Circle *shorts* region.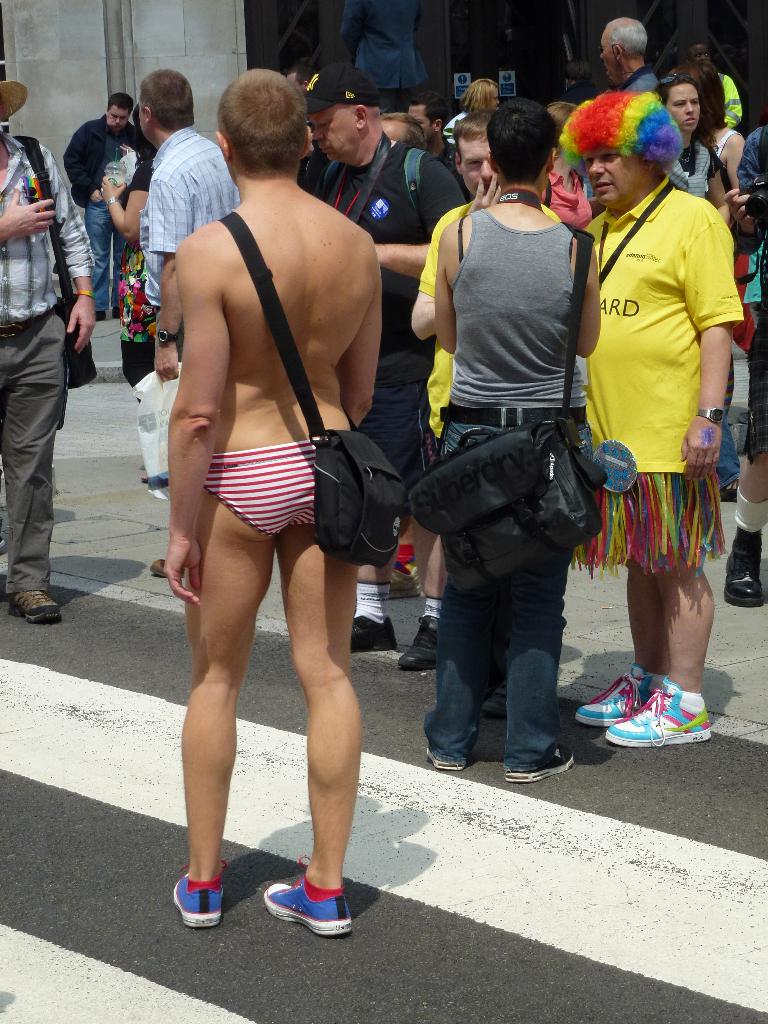
Region: [left=567, top=471, right=730, bottom=578].
